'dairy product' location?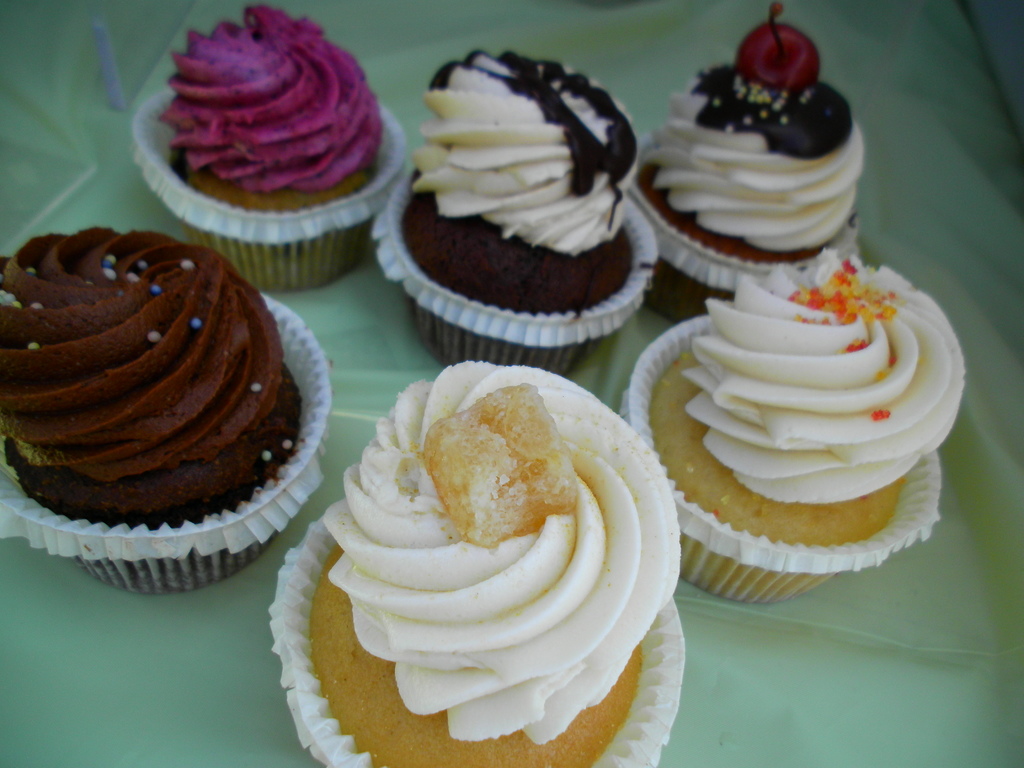
<bbox>680, 245, 978, 504</bbox>
